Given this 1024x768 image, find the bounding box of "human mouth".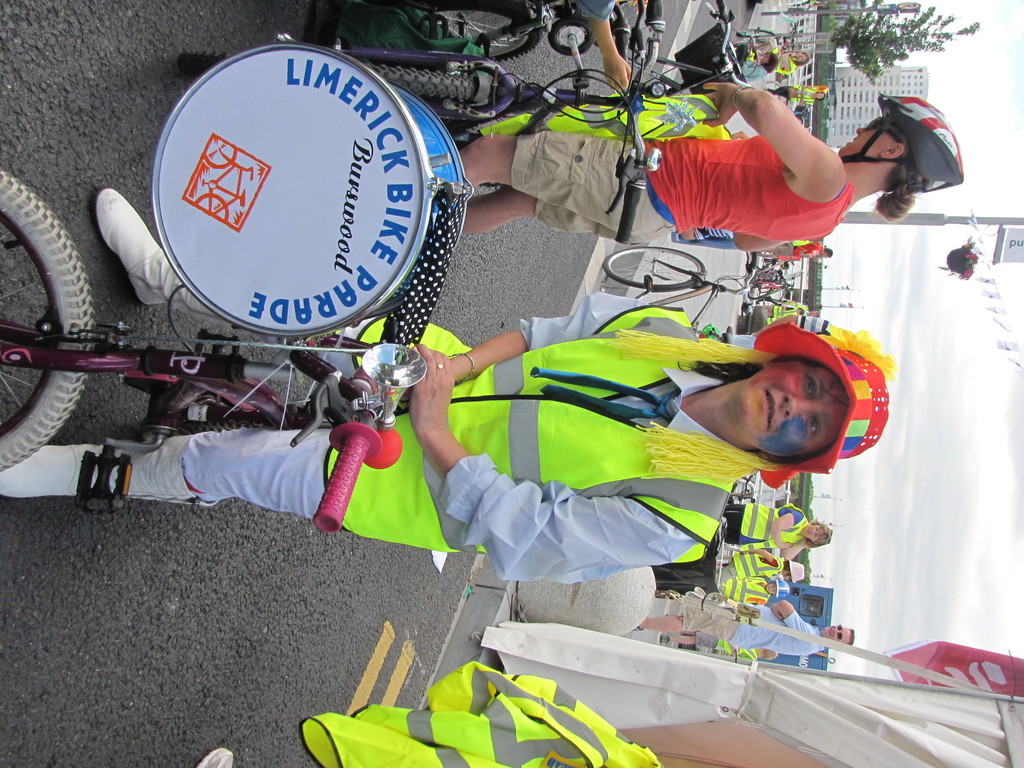
765 390 777 430.
